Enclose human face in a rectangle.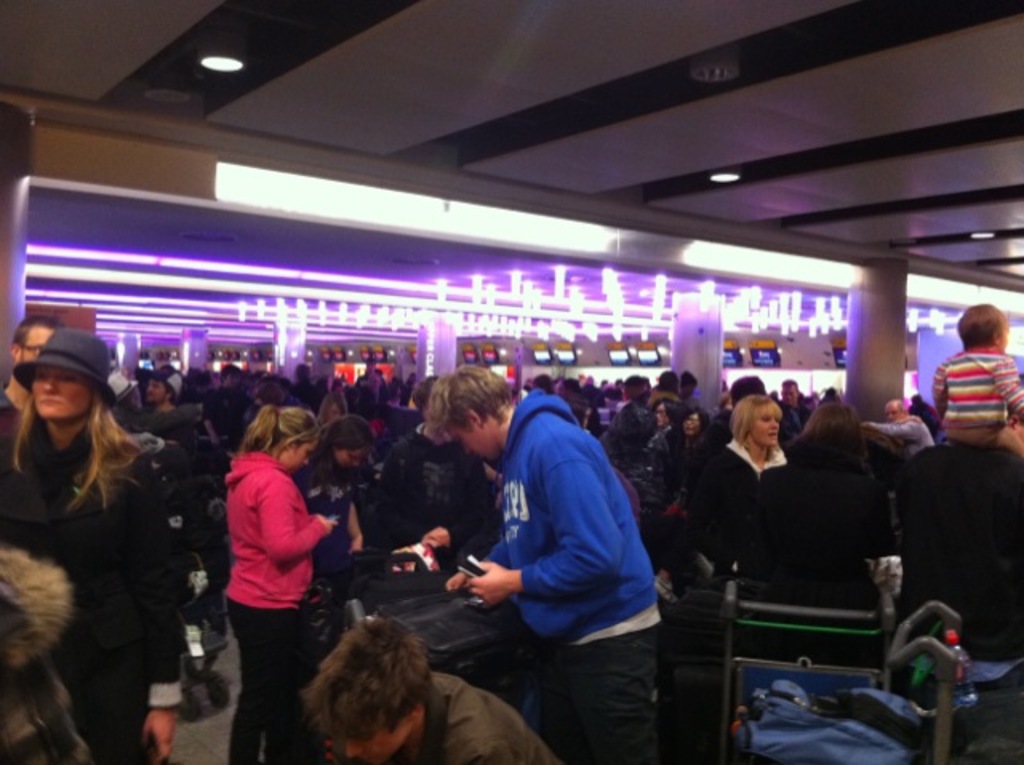
[x1=35, y1=366, x2=90, y2=415].
